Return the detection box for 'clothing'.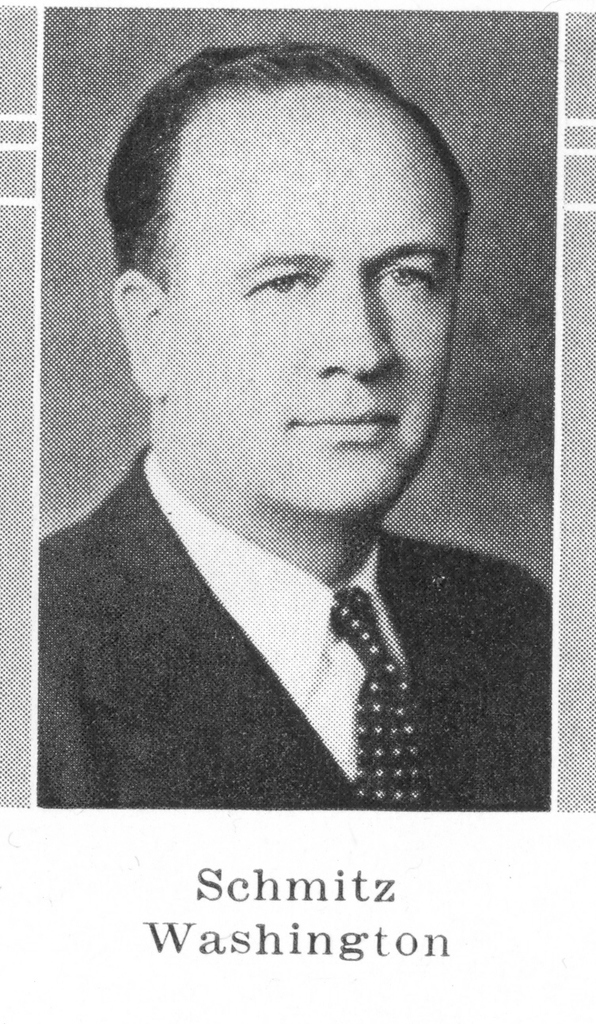
left=47, top=449, right=548, bottom=813.
